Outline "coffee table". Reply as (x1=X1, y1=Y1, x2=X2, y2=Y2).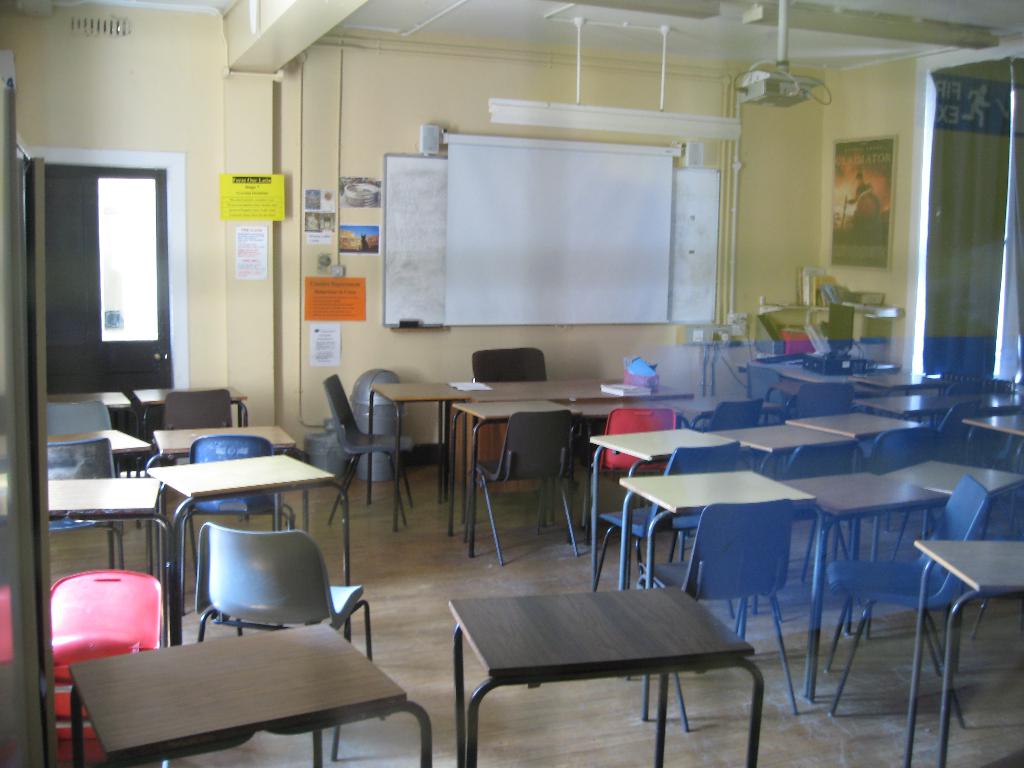
(x1=367, y1=378, x2=464, y2=529).
